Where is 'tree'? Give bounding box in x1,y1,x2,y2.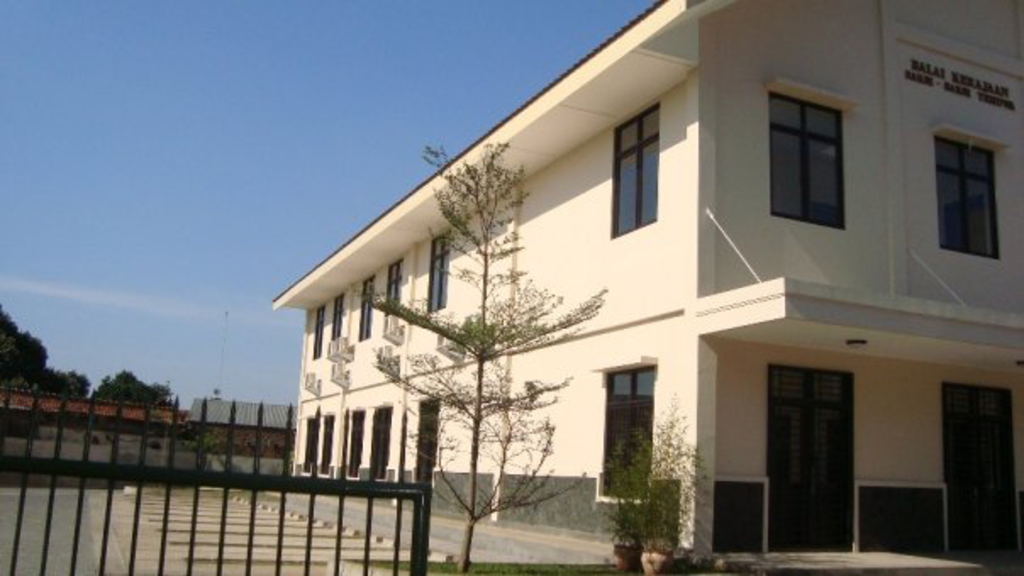
36,361,73,396.
